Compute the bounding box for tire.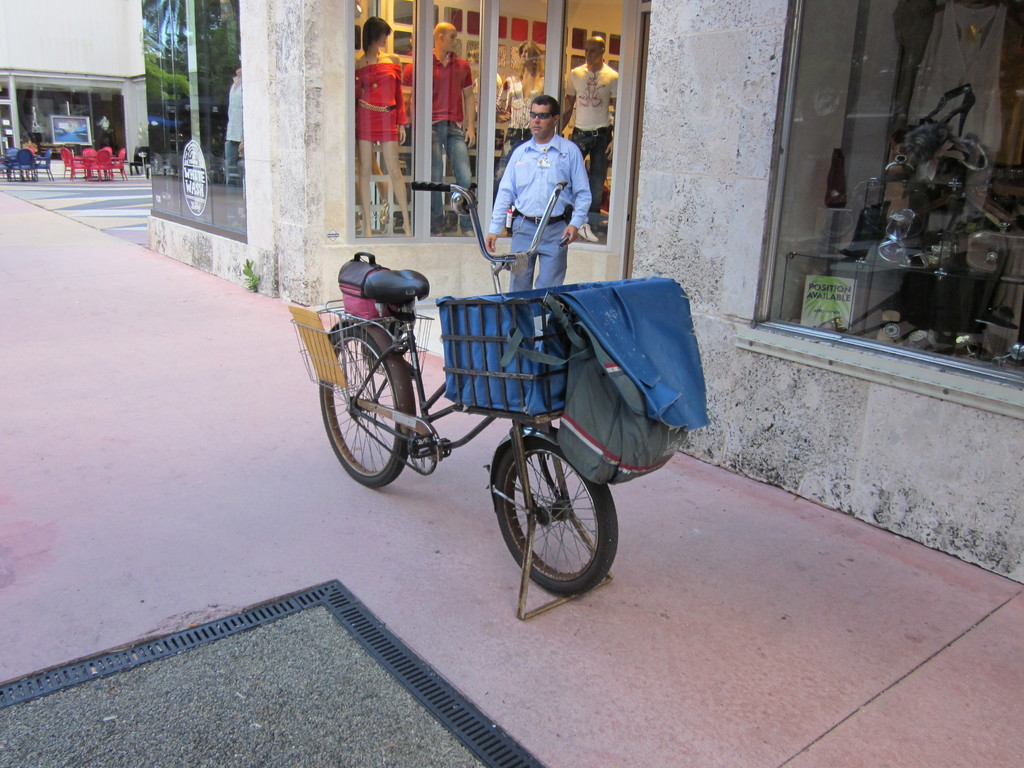
[left=481, top=432, right=617, bottom=596].
